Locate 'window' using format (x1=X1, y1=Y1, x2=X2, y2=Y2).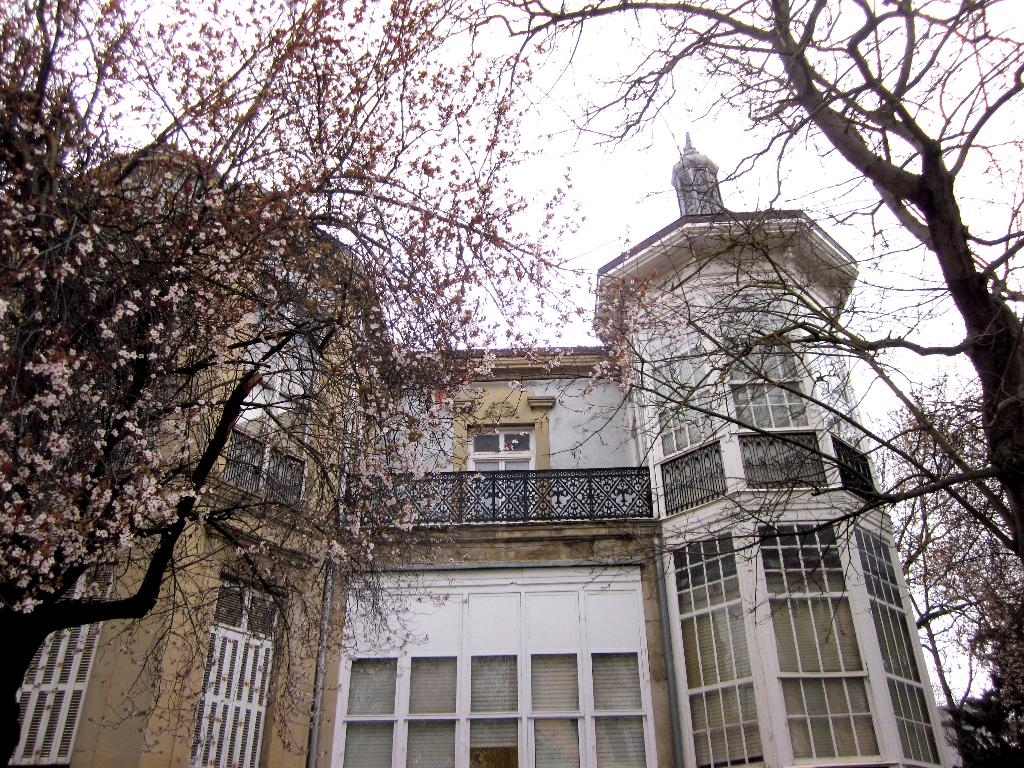
(x1=712, y1=289, x2=824, y2=435).
